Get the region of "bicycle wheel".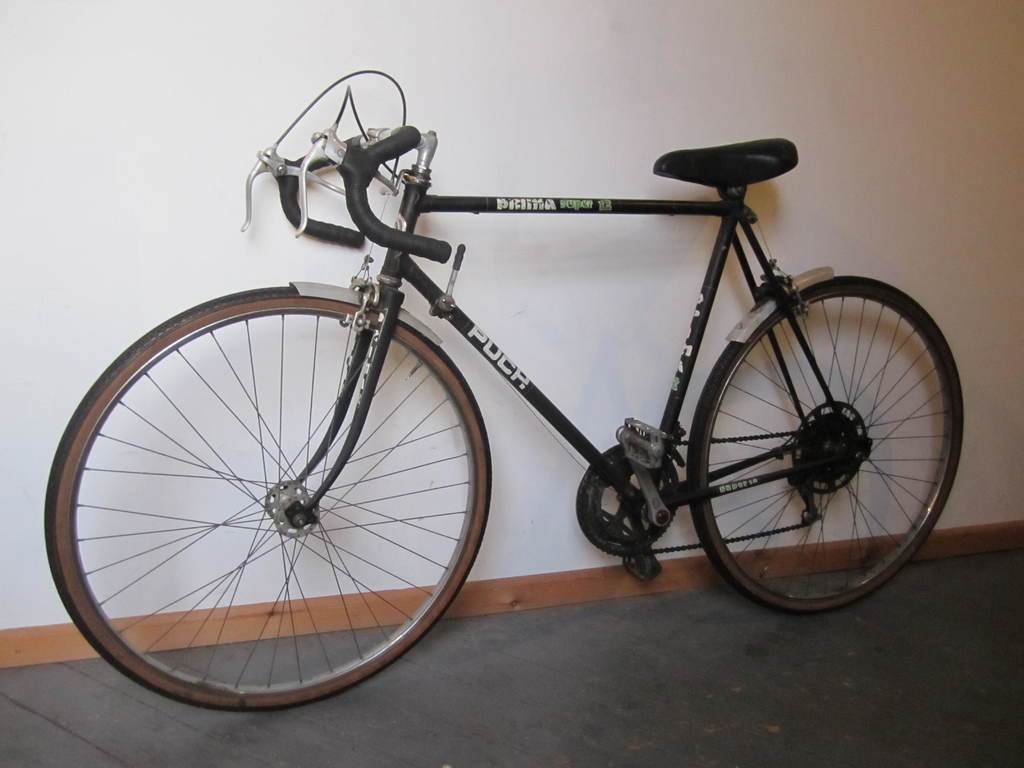
{"left": 47, "top": 277, "right": 499, "bottom": 719}.
